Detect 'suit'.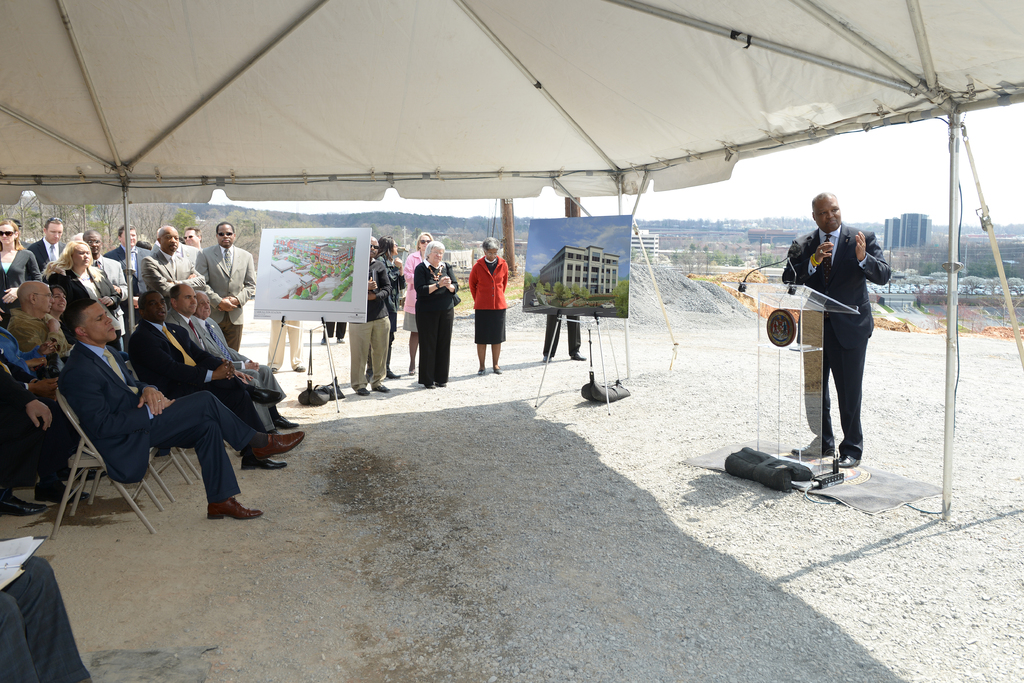
Detected at region(165, 309, 285, 432).
